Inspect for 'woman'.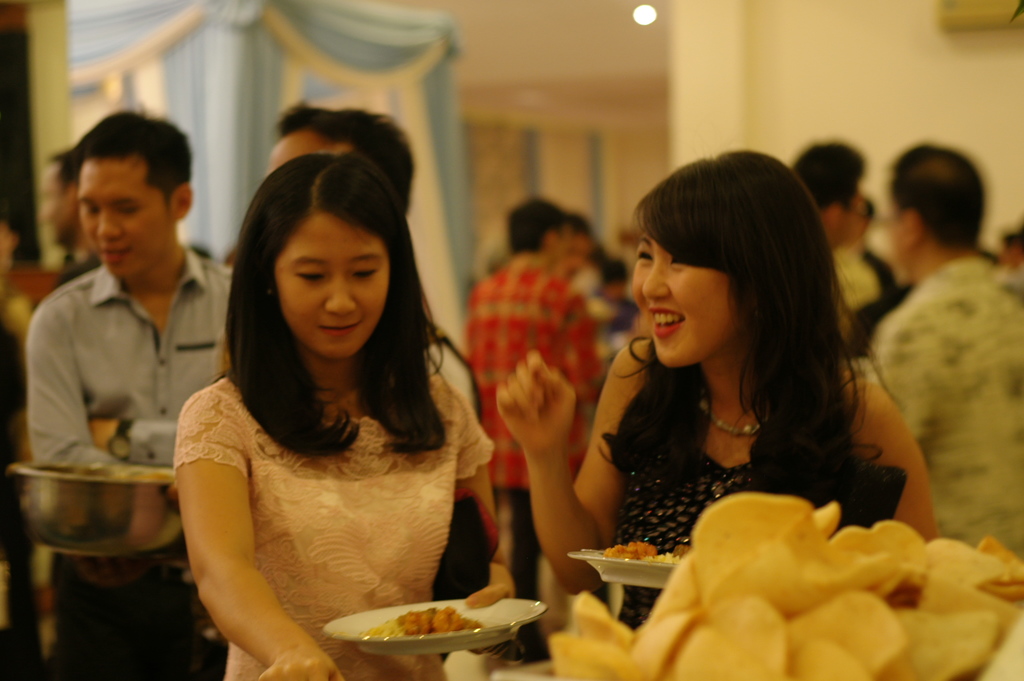
Inspection: rect(498, 144, 937, 631).
